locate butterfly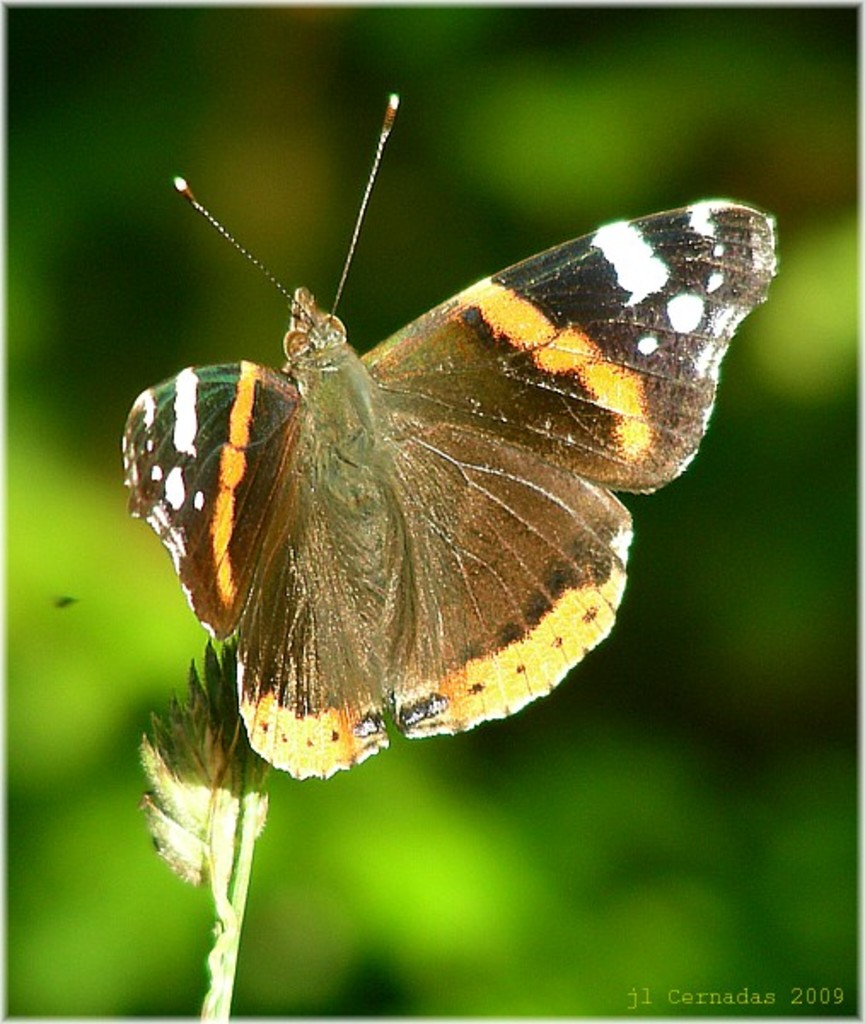
detection(121, 92, 778, 778)
